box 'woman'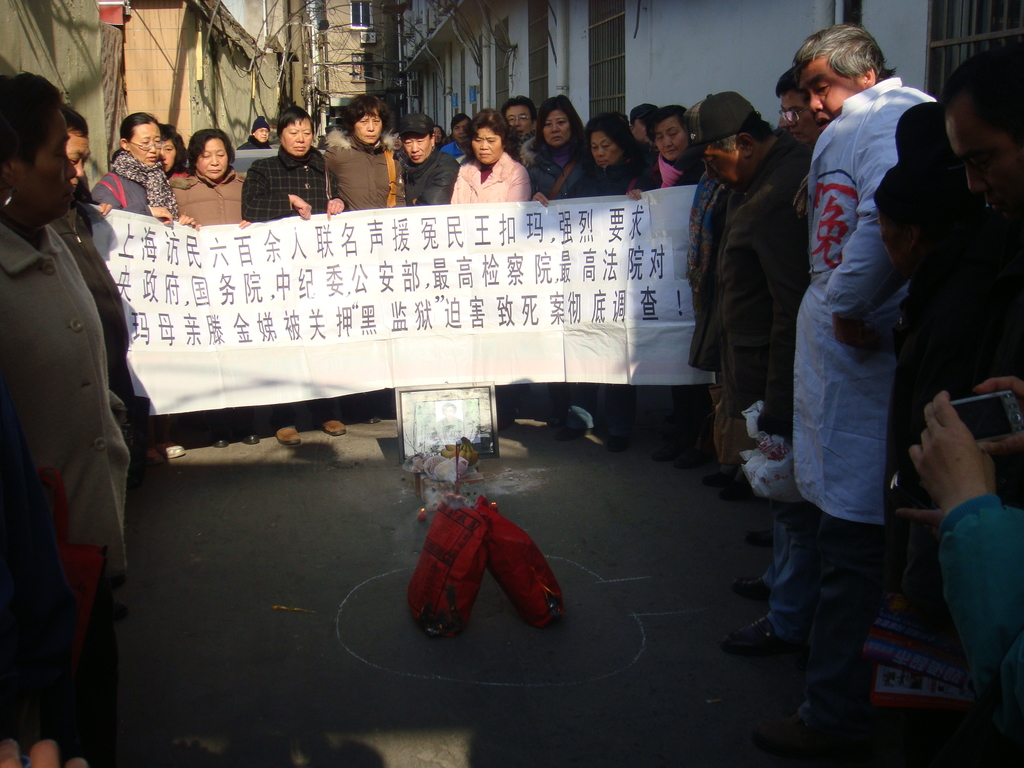
(x1=167, y1=126, x2=267, y2=445)
